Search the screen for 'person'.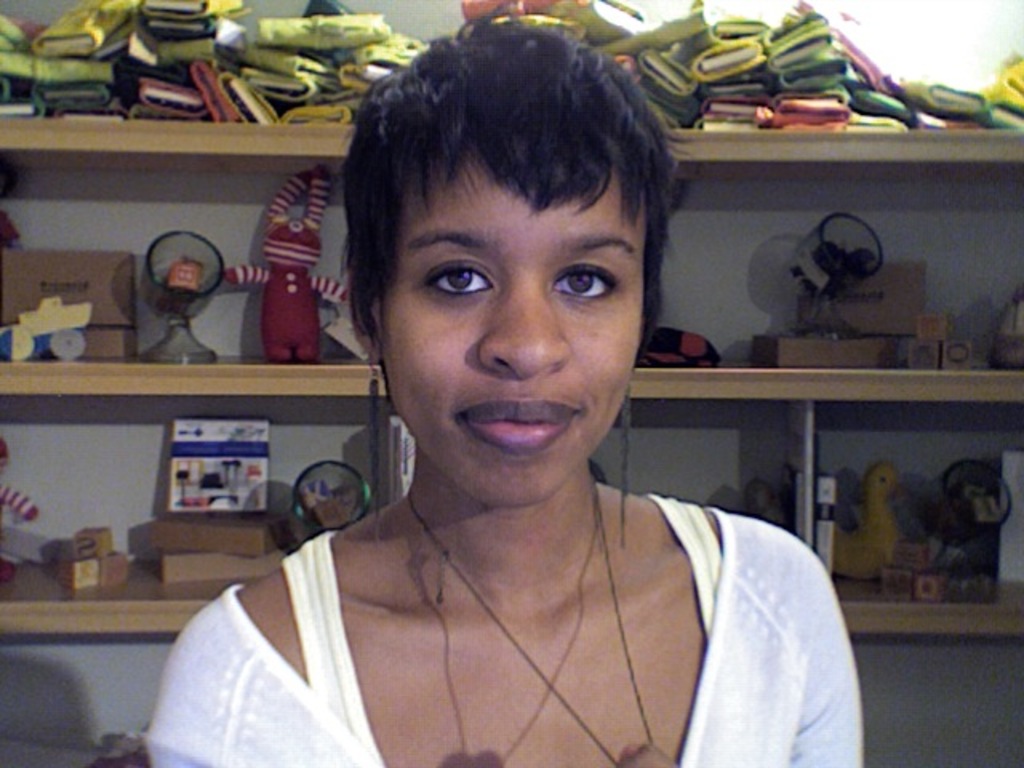
Found at detection(170, 51, 875, 741).
